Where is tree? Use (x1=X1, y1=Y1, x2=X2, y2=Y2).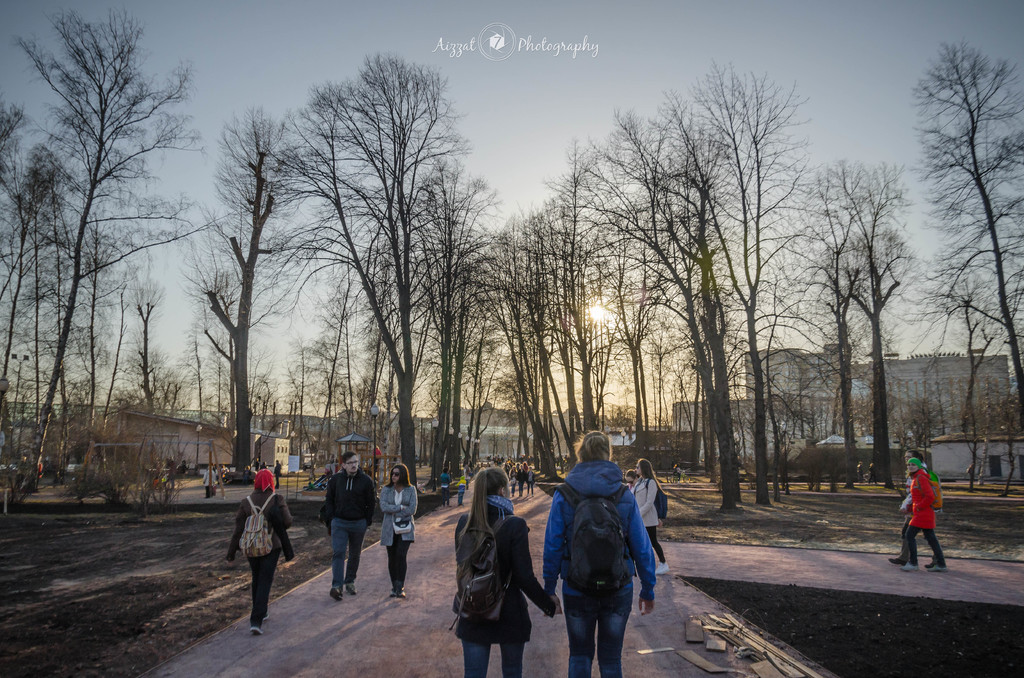
(x1=28, y1=24, x2=208, y2=524).
